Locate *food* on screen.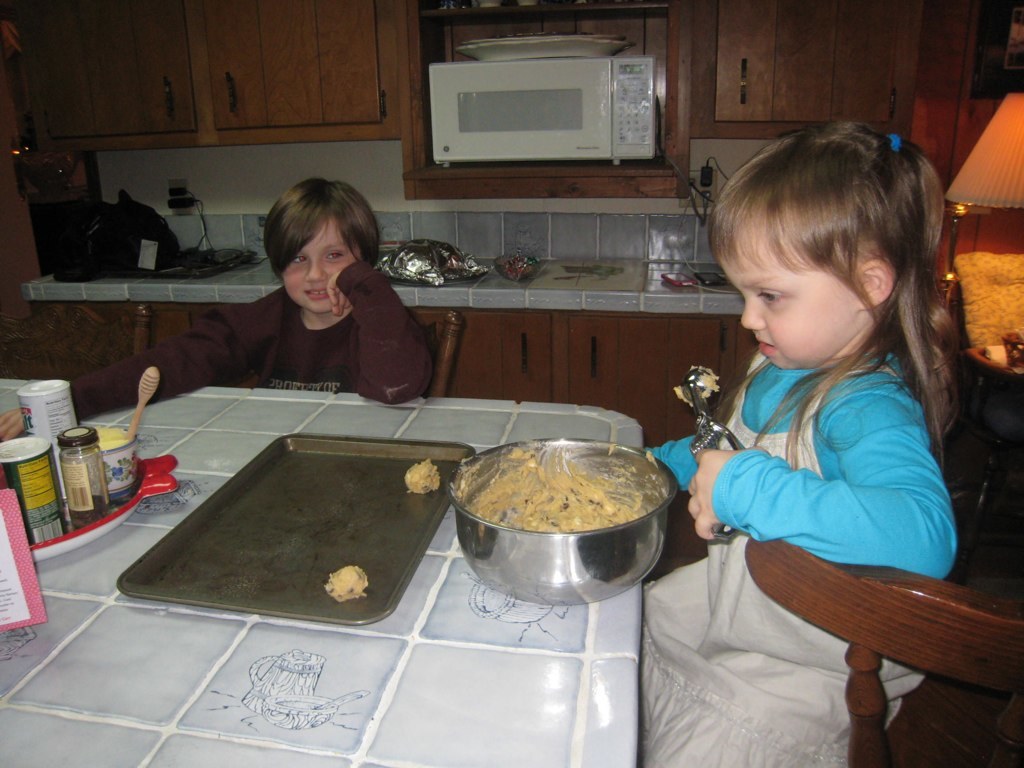
On screen at (x1=406, y1=454, x2=445, y2=492).
